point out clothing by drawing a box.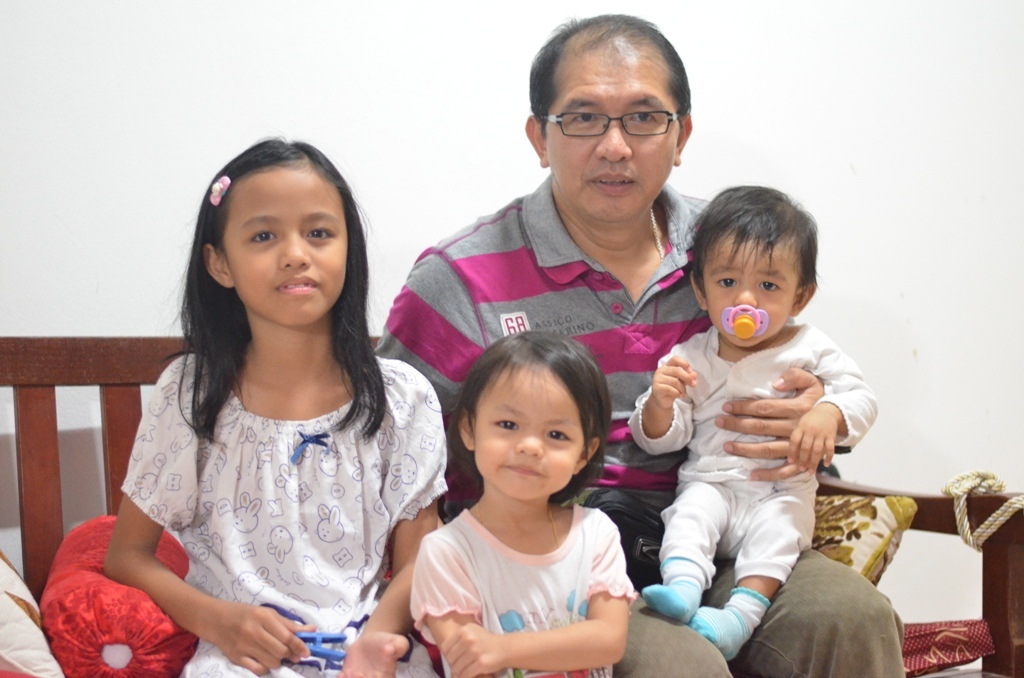
detection(369, 168, 916, 677).
